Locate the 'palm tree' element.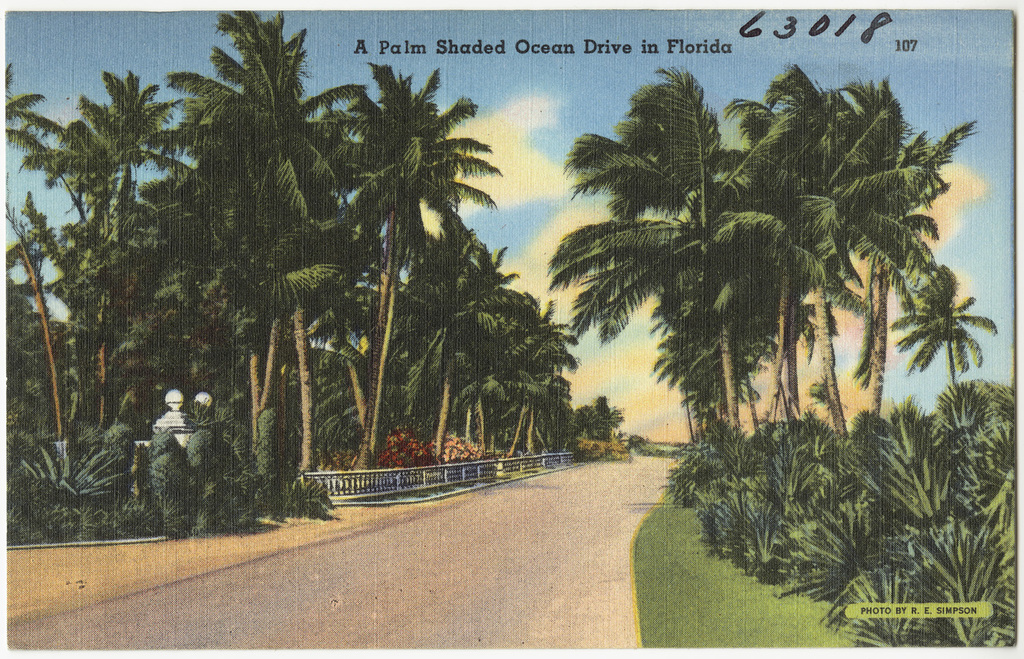
Element bbox: box=[362, 68, 418, 506].
